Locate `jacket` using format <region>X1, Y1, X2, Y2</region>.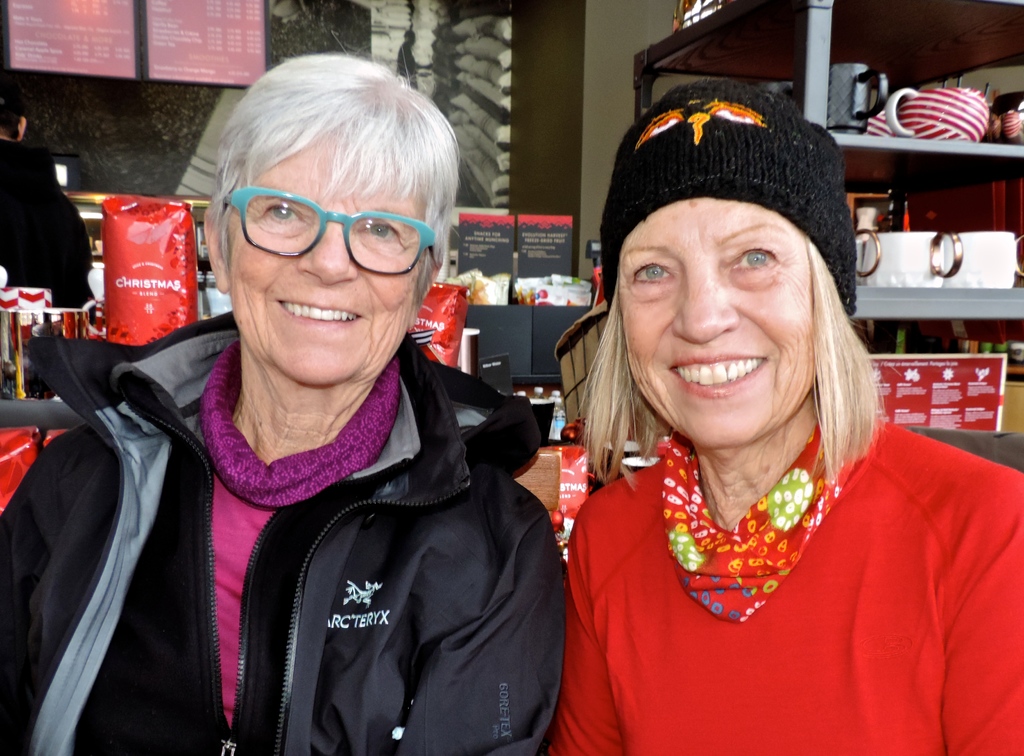
<region>80, 233, 573, 755</region>.
